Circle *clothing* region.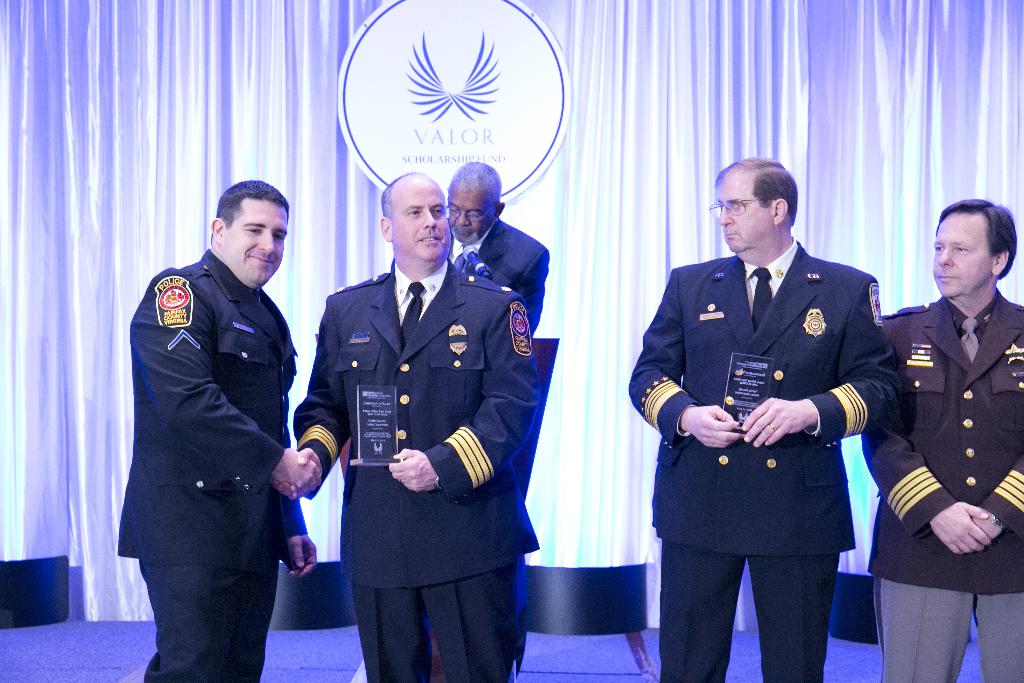
Region: x1=117 y1=248 x2=310 y2=682.
